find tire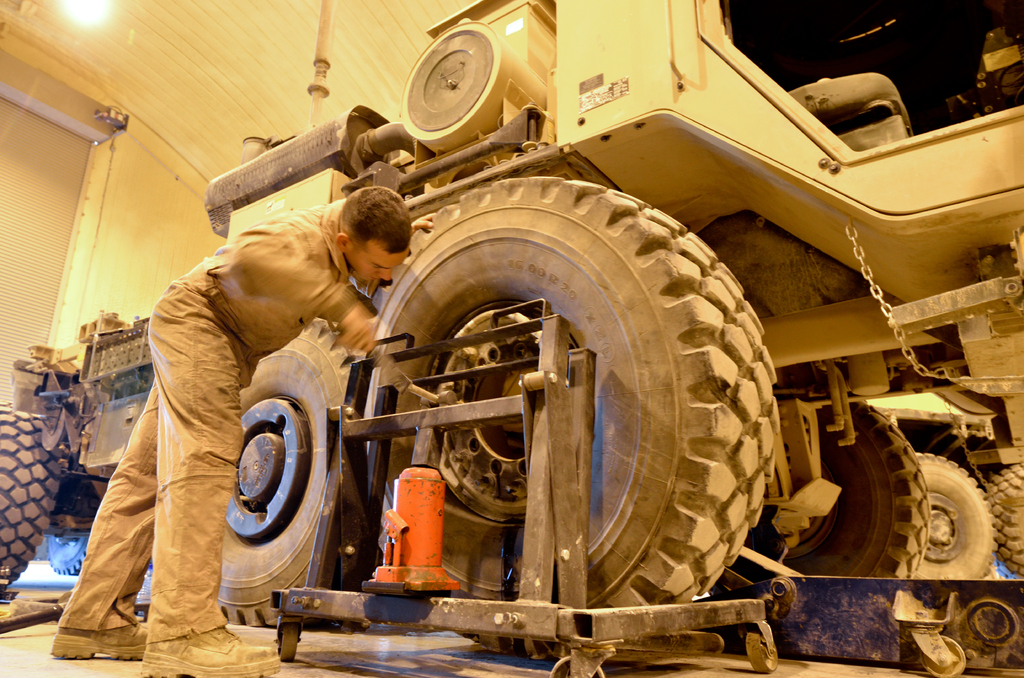
bbox=(47, 535, 88, 576)
